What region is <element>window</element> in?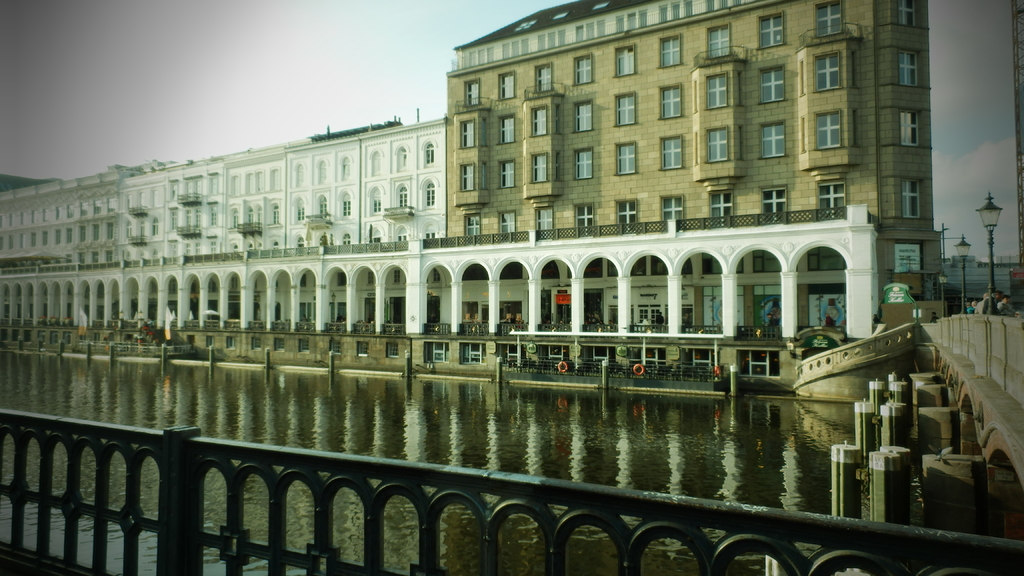
{"x1": 370, "y1": 223, "x2": 379, "y2": 242}.
